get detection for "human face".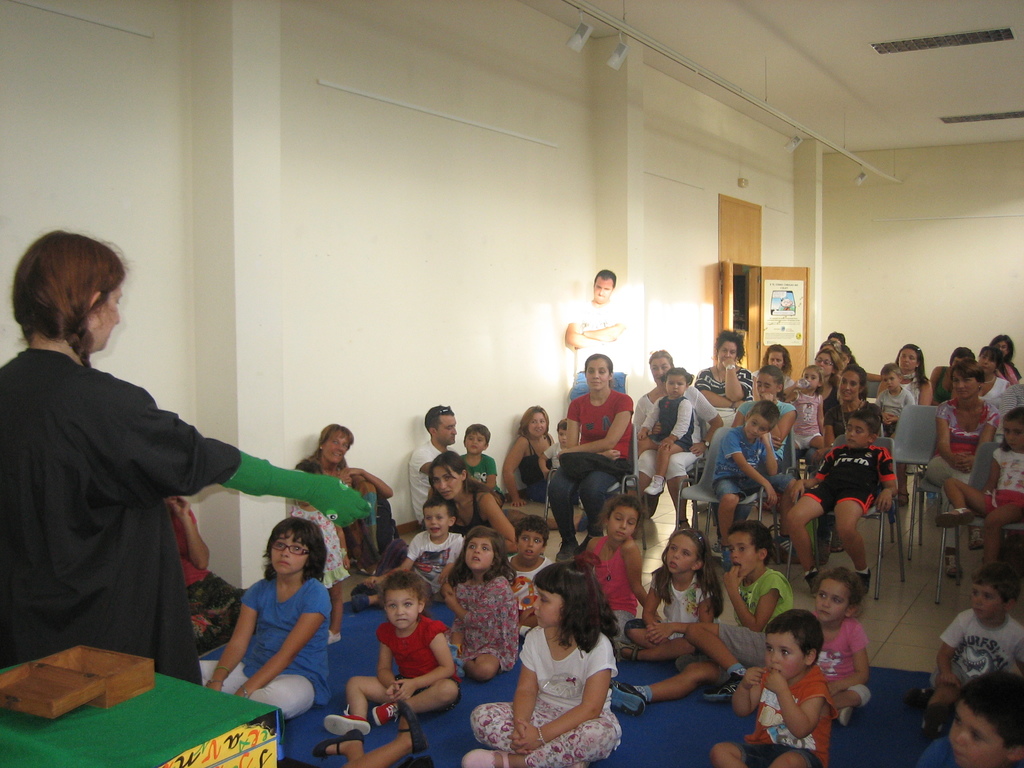
Detection: (457, 428, 490, 451).
